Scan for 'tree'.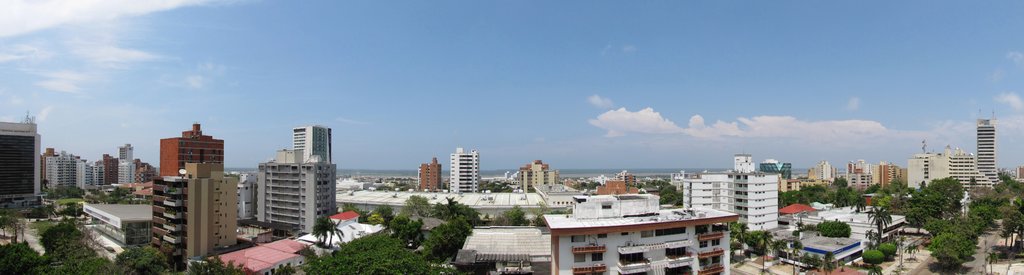
Scan result: x1=911 y1=169 x2=963 y2=220.
